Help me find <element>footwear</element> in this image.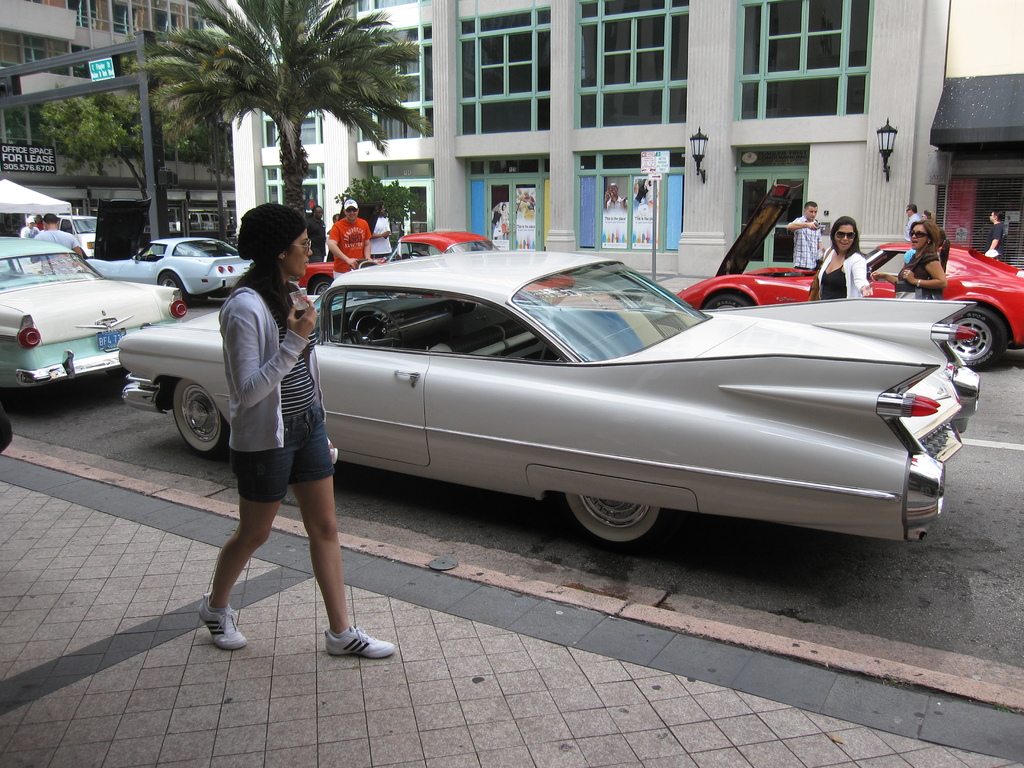
Found it: bbox(187, 596, 246, 652).
